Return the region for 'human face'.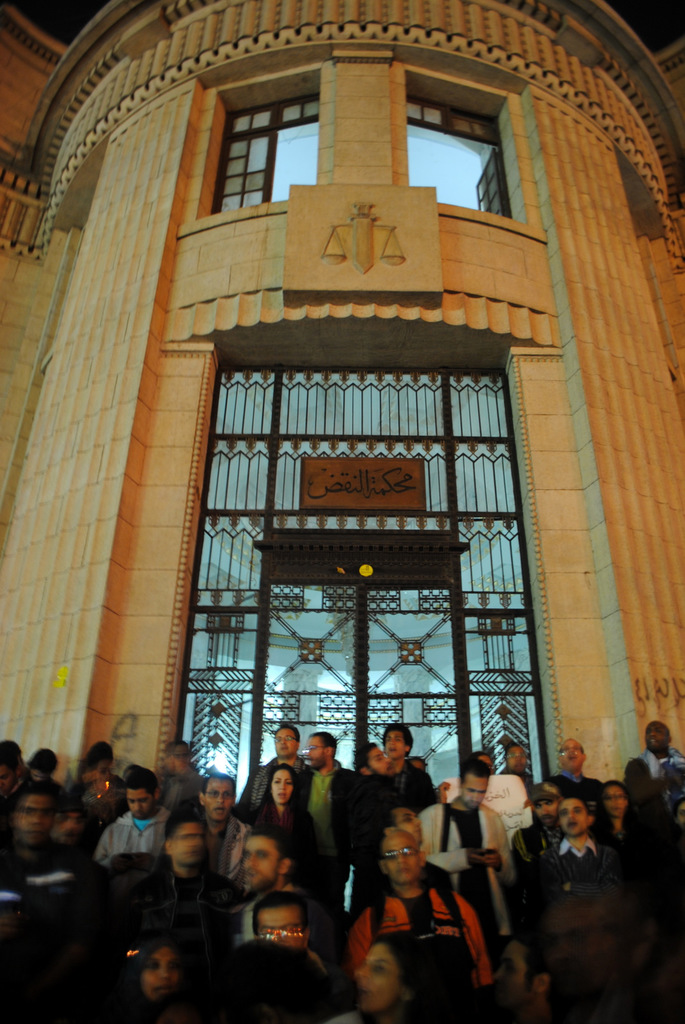
[98,756,110,768].
